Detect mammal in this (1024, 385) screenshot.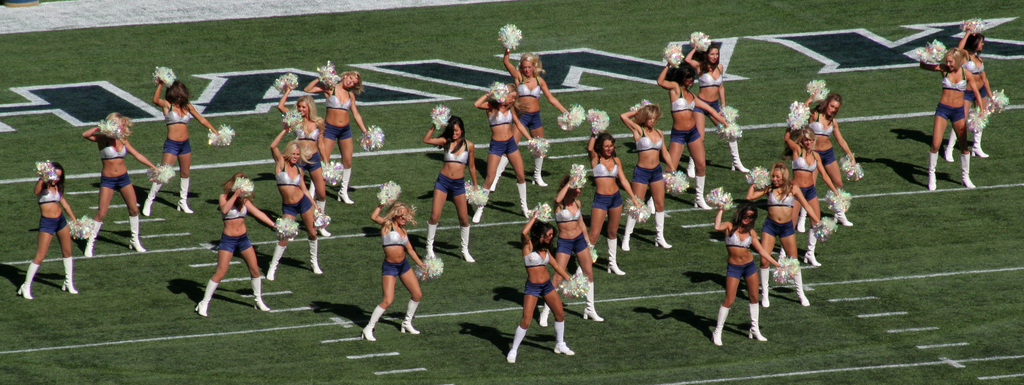
Detection: (x1=300, y1=61, x2=372, y2=206).
